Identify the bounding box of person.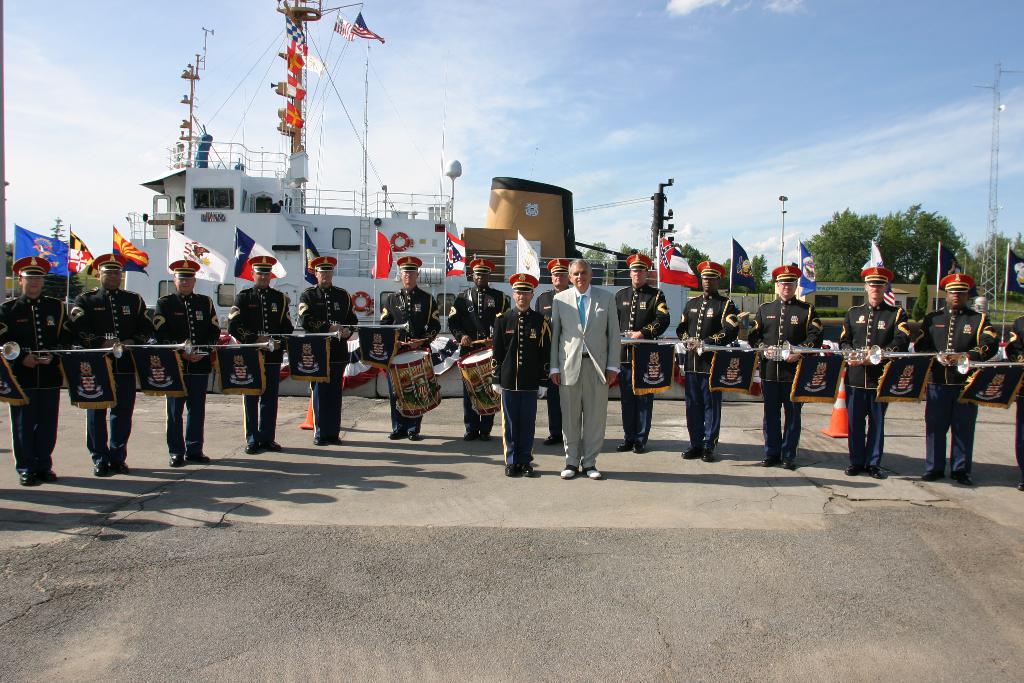
[931,264,1003,497].
